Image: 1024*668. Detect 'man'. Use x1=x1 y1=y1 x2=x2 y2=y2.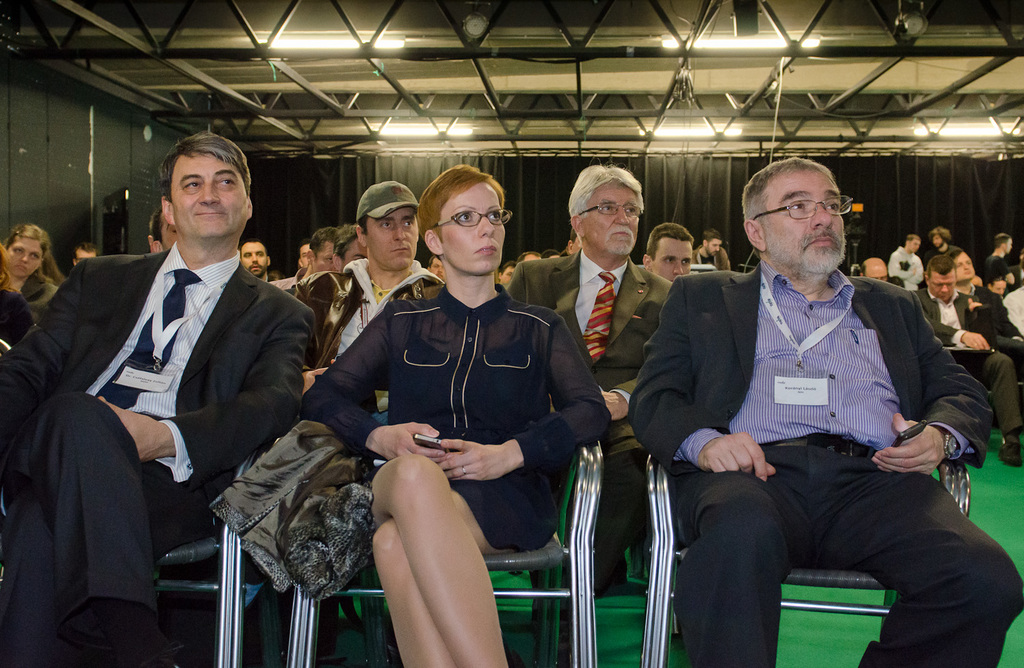
x1=858 y1=257 x2=888 y2=284.
